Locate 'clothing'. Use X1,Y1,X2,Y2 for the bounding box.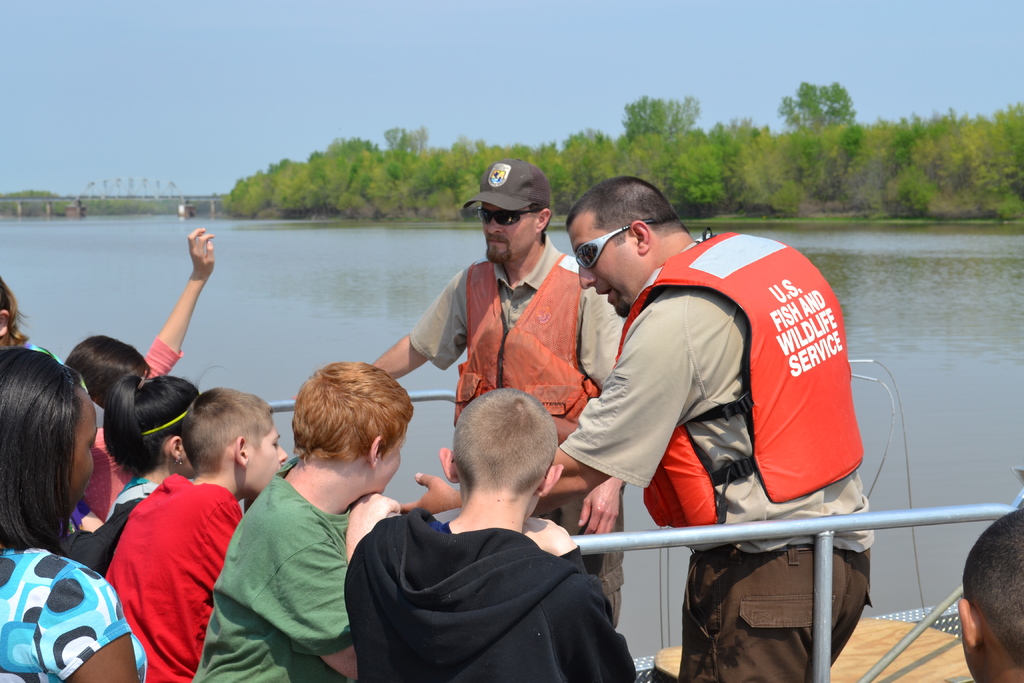
0,550,144,682.
